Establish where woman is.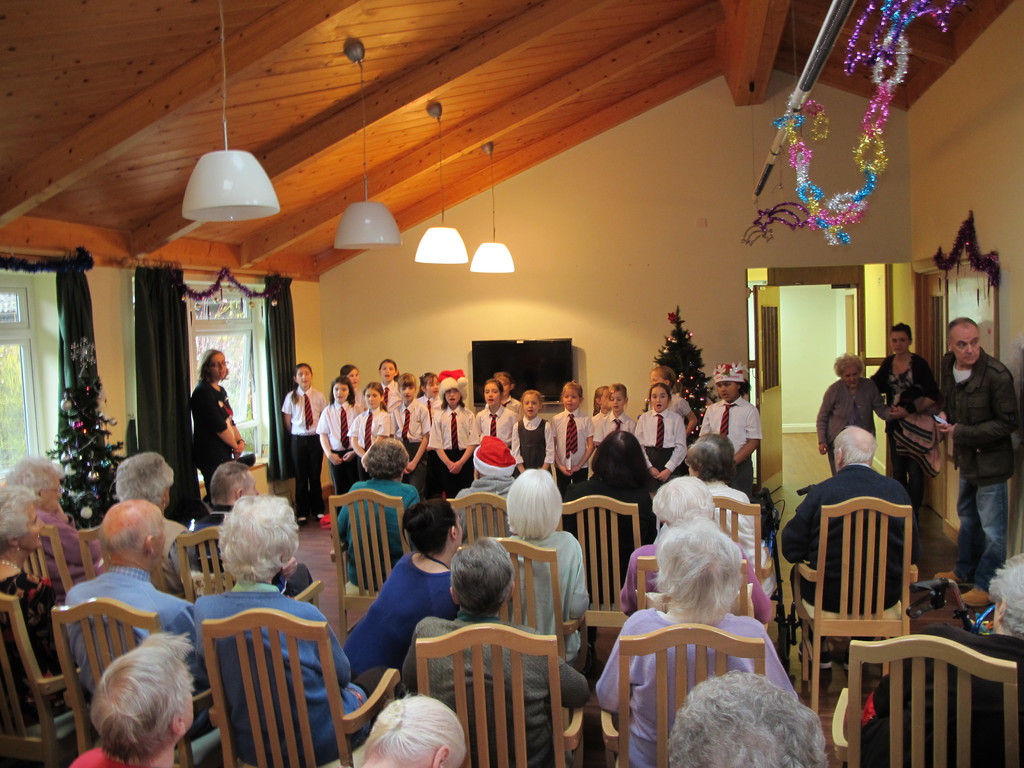
Established at (x1=613, y1=516, x2=786, y2=739).
